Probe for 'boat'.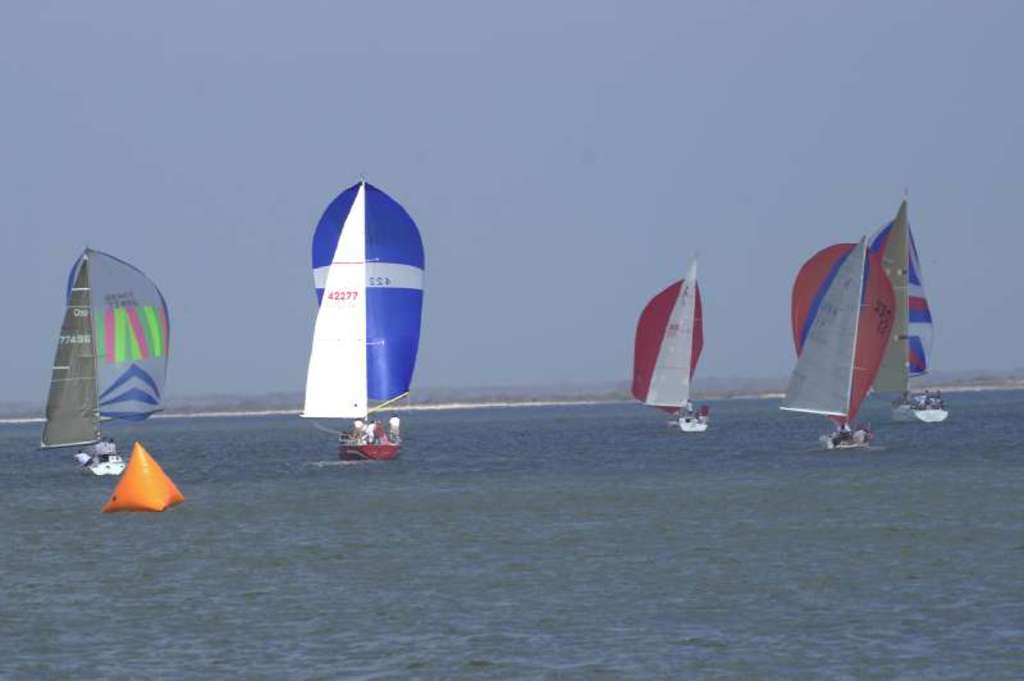
Probe result: locate(781, 233, 896, 447).
